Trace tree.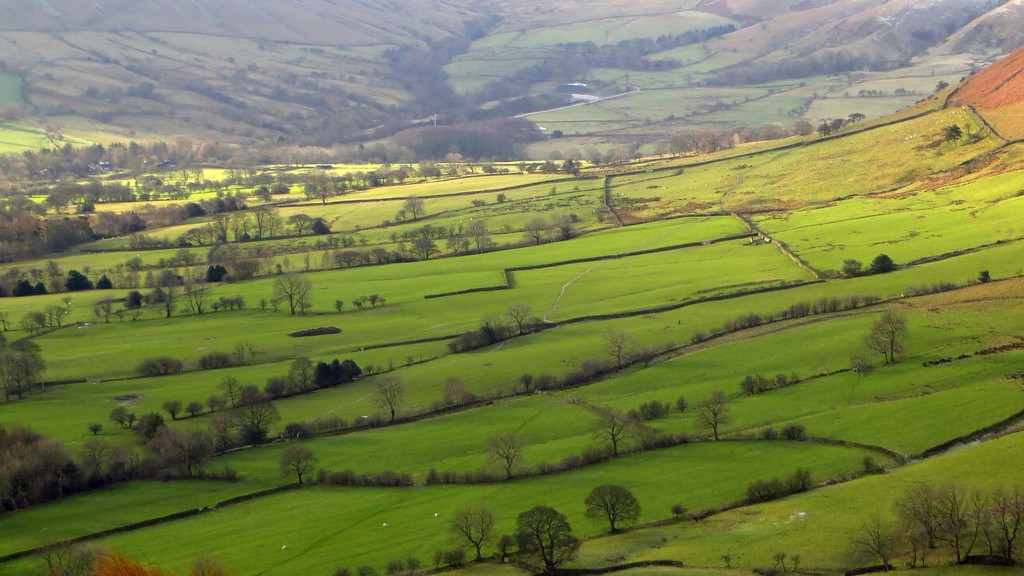
Traced to [89,420,106,437].
